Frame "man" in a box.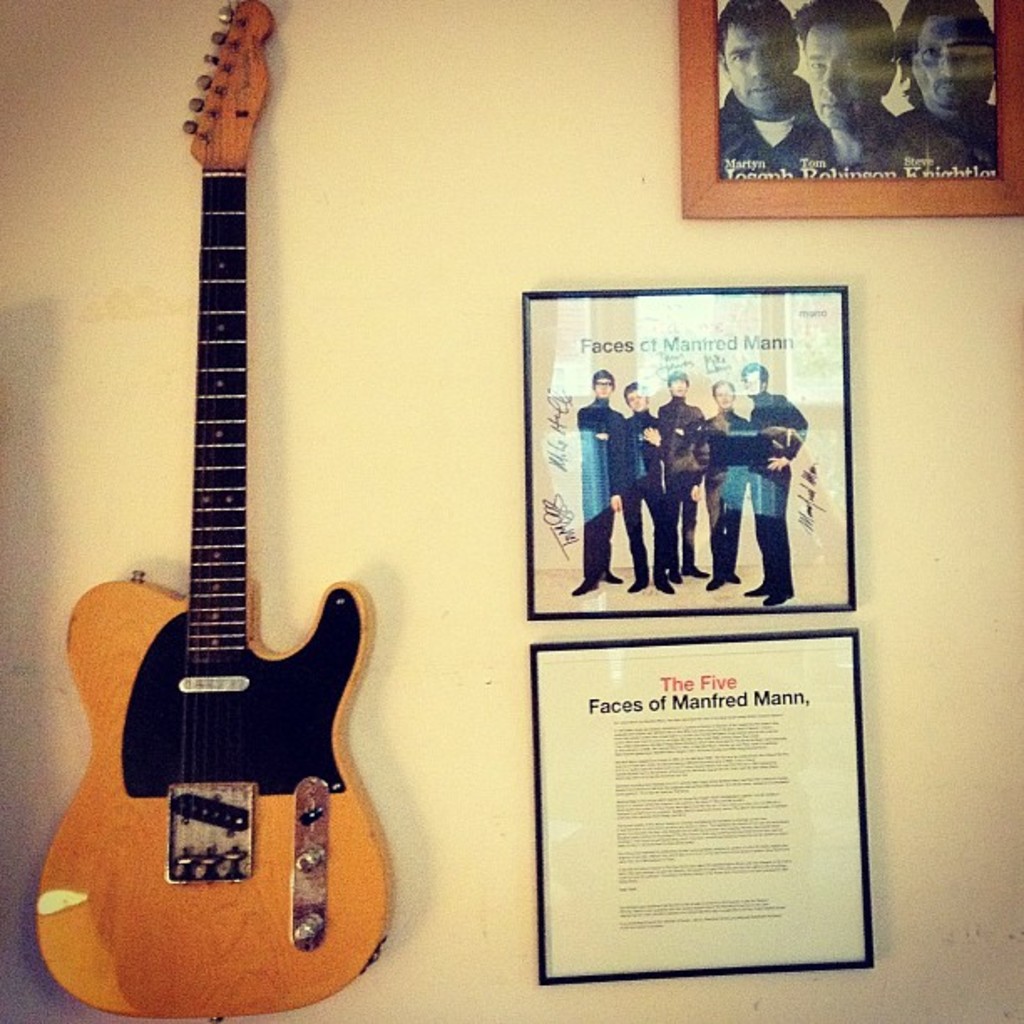
(left=735, top=360, right=796, bottom=634).
